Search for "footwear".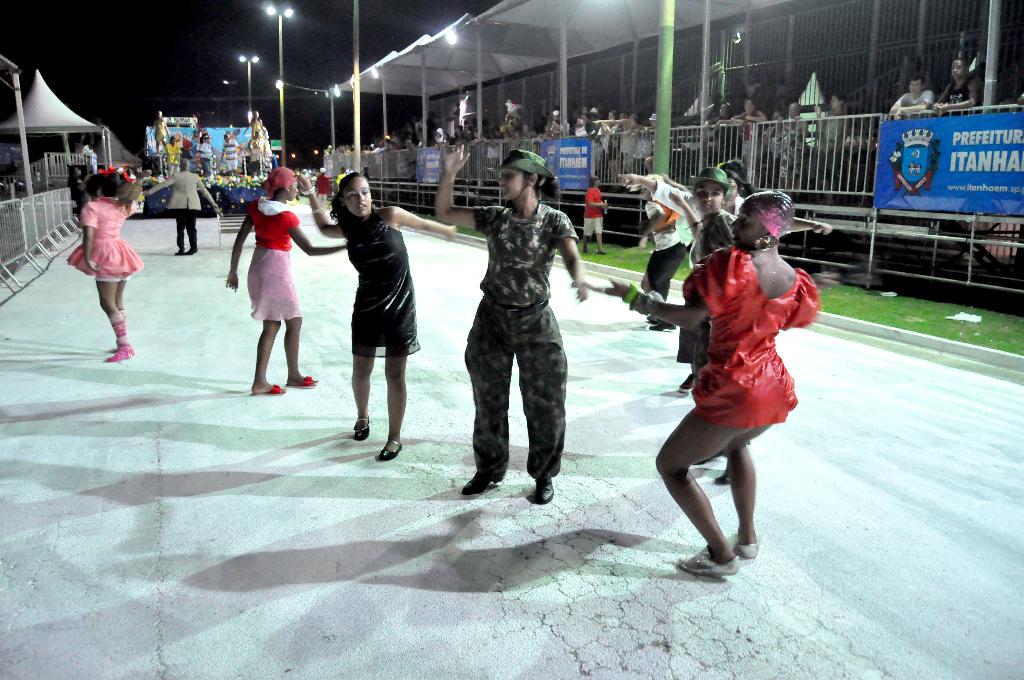
Found at (348,409,368,442).
